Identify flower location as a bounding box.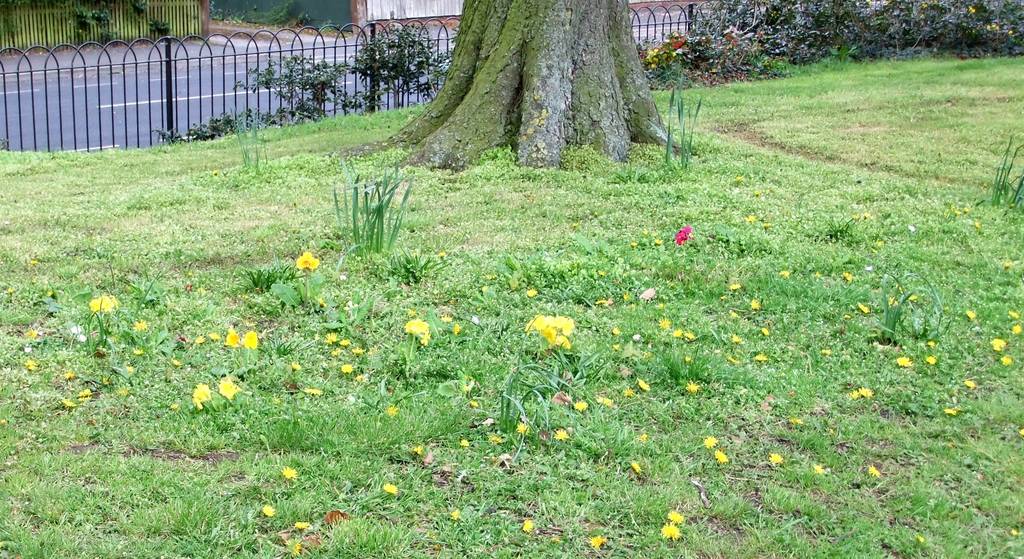
667 510 683 529.
